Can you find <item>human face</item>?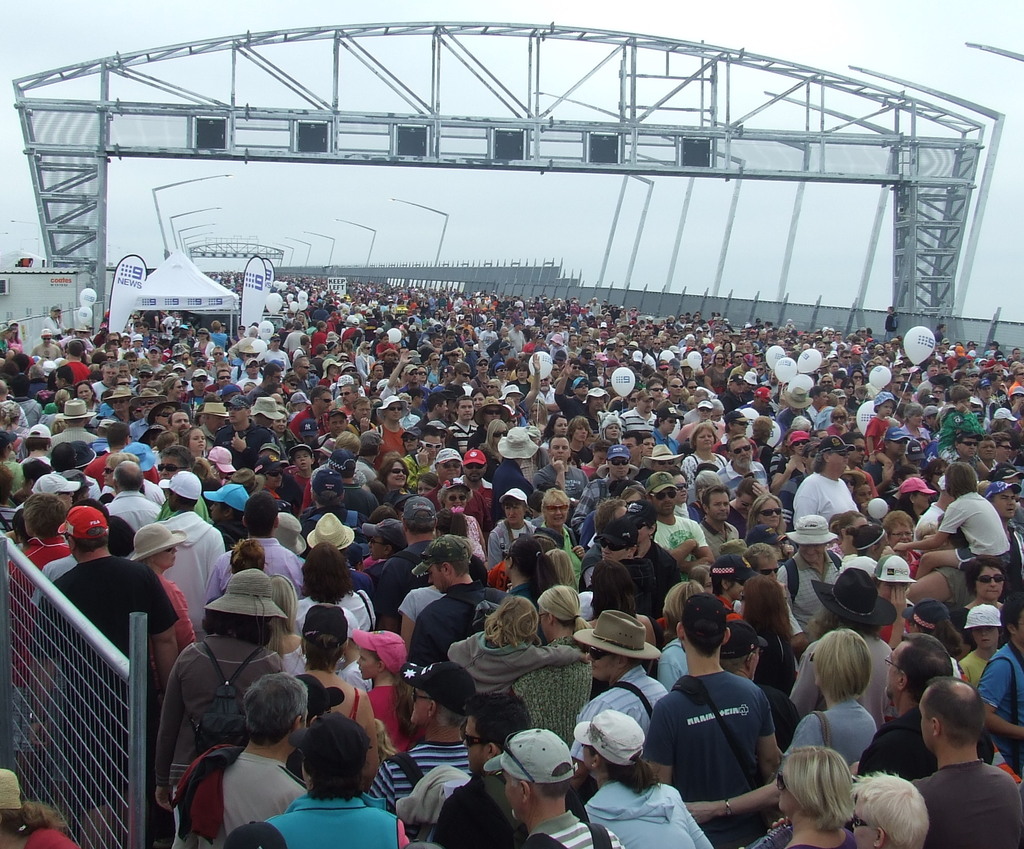
Yes, bounding box: {"left": 502, "top": 551, "right": 508, "bottom": 578}.
